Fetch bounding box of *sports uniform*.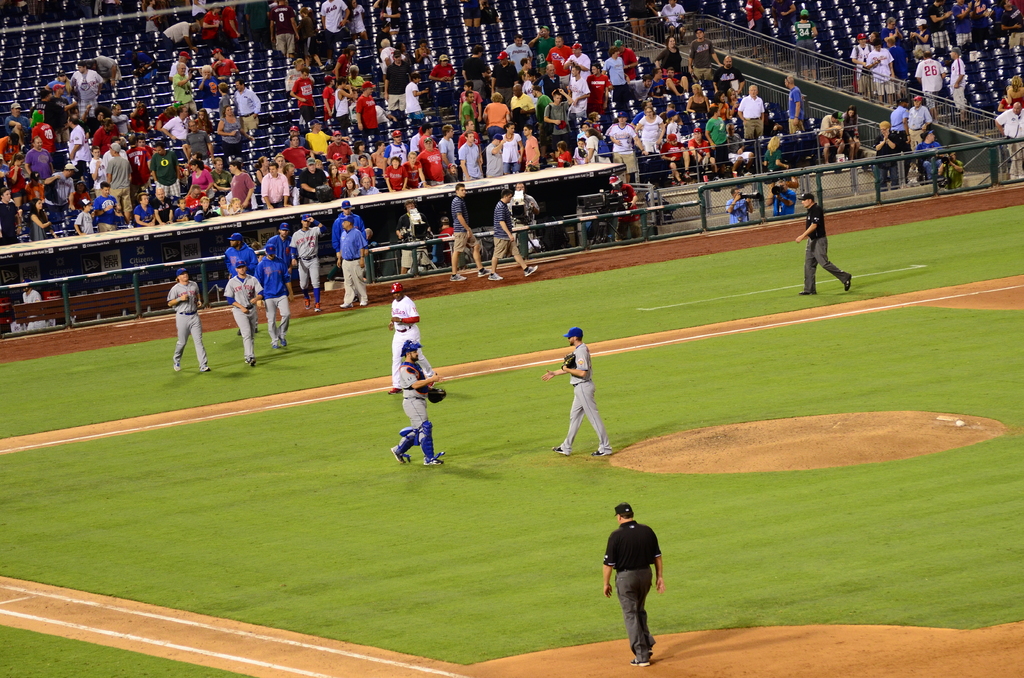
Bbox: {"left": 251, "top": 254, "right": 291, "bottom": 352}.
